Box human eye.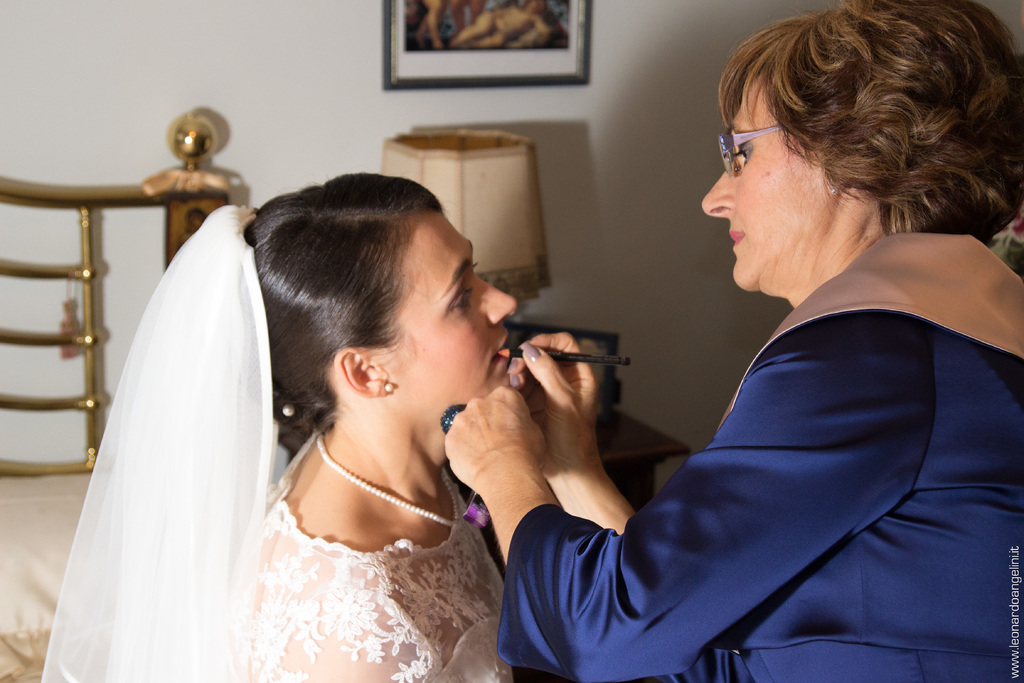
x1=736 y1=144 x2=754 y2=166.
